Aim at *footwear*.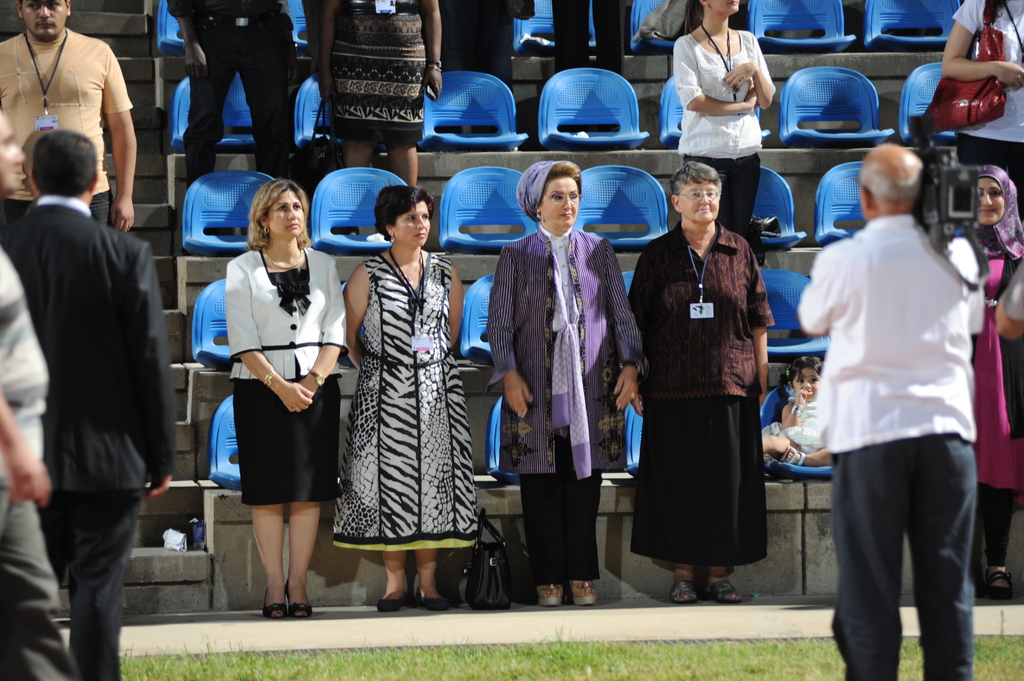
Aimed at <region>987, 571, 1012, 598</region>.
